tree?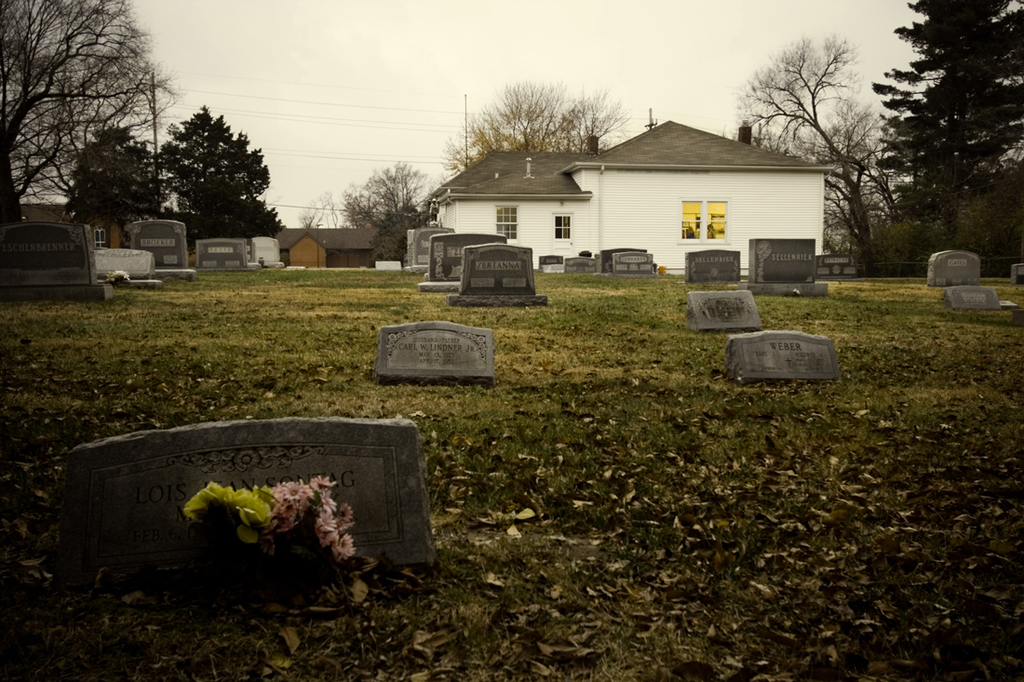
left=862, top=13, right=1000, bottom=263
